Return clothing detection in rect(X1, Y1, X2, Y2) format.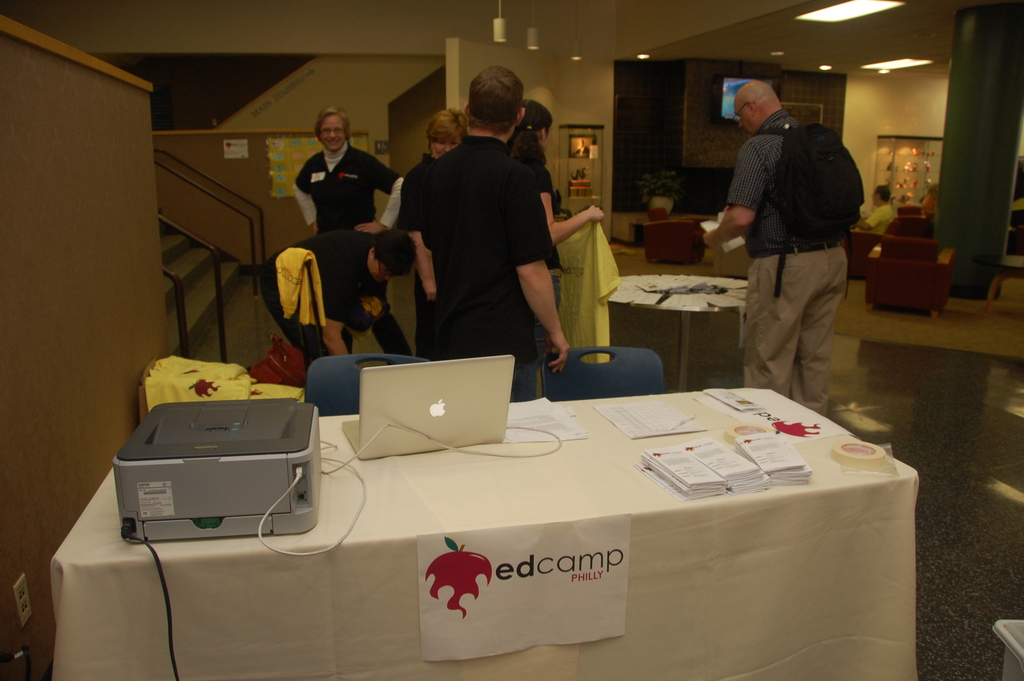
rect(728, 73, 868, 415).
